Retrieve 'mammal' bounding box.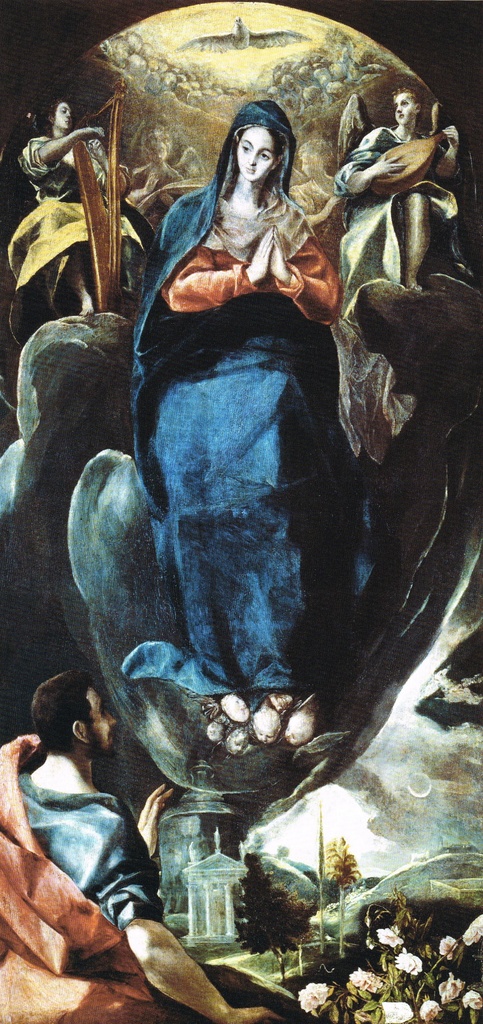
Bounding box: left=341, top=90, right=458, bottom=285.
